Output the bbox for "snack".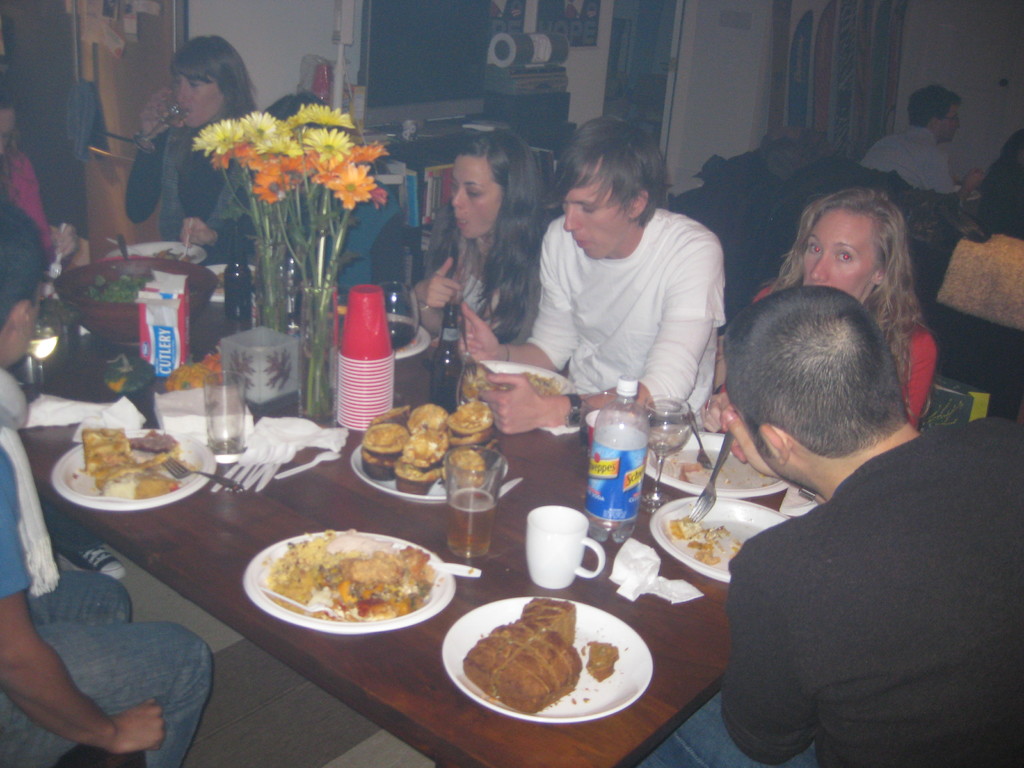
pyautogui.locateOnScreen(668, 515, 700, 546).
